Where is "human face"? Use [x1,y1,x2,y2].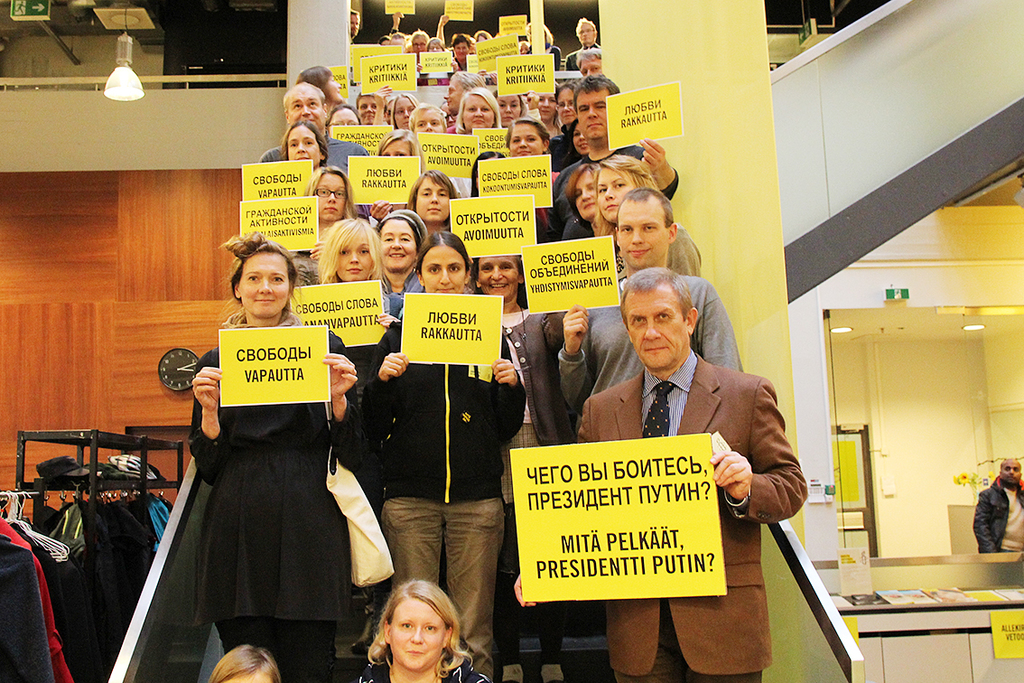
[414,177,451,220].
